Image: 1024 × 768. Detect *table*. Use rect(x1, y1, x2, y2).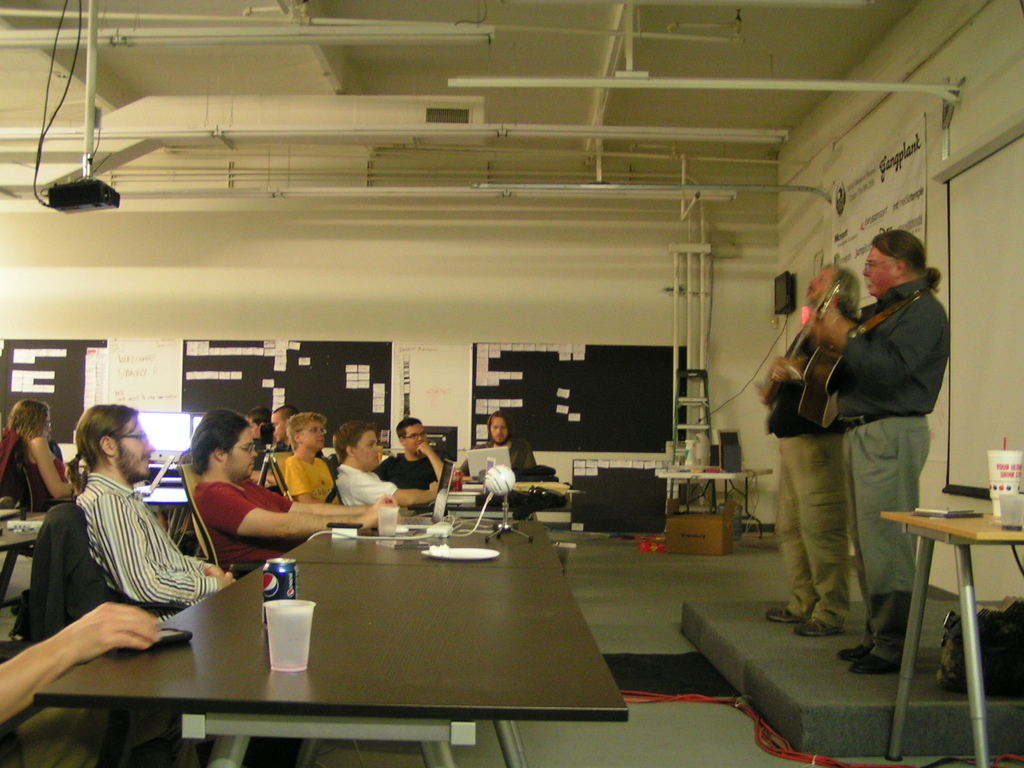
rect(0, 498, 59, 626).
